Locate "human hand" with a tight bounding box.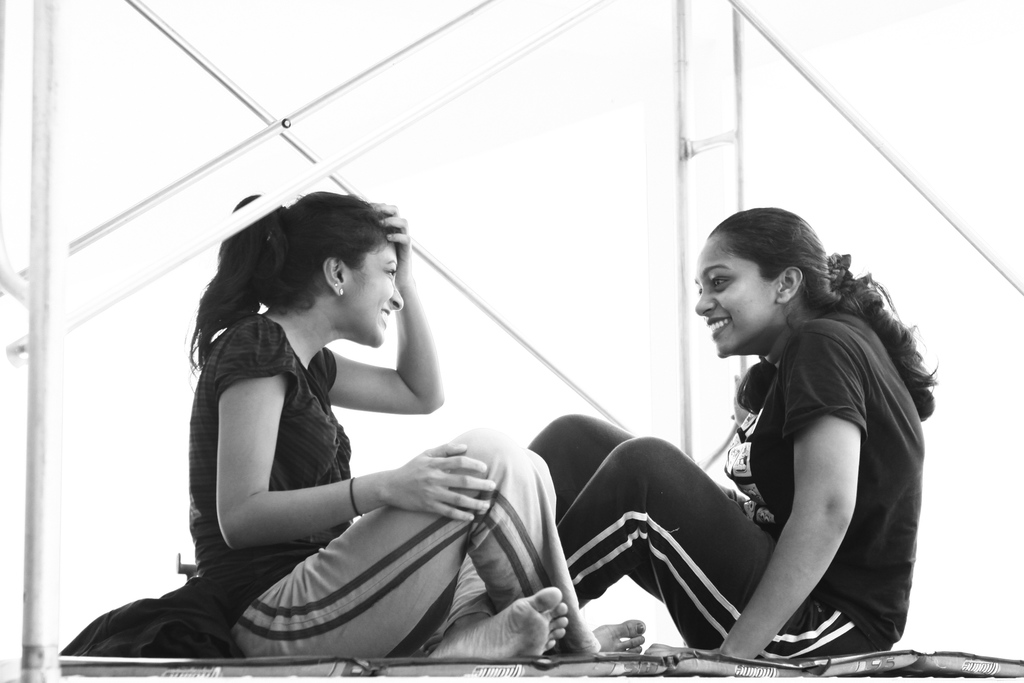
pyautogui.locateOnScreen(716, 484, 751, 519).
